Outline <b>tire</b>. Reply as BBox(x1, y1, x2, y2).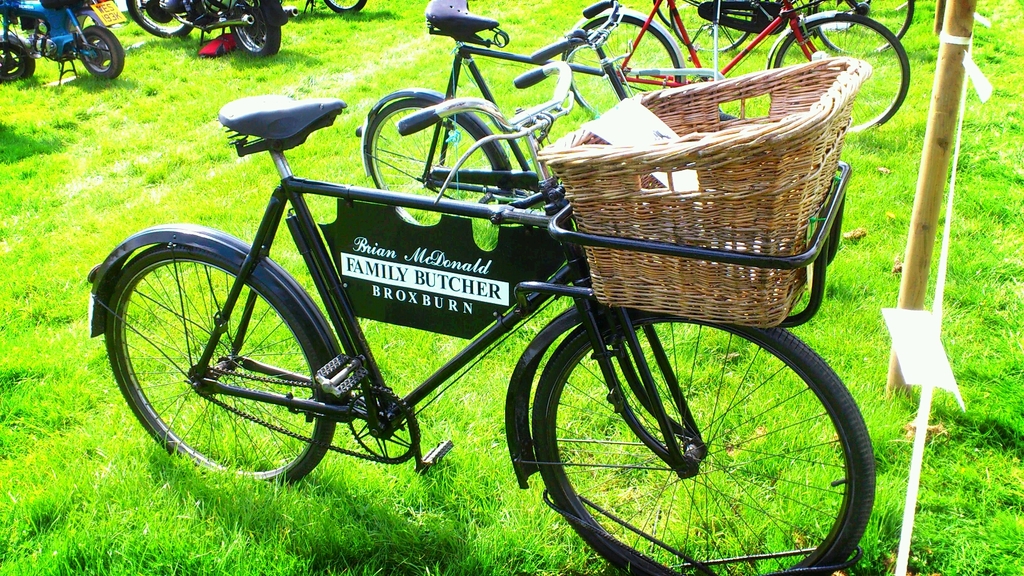
BBox(126, 0, 192, 42).
